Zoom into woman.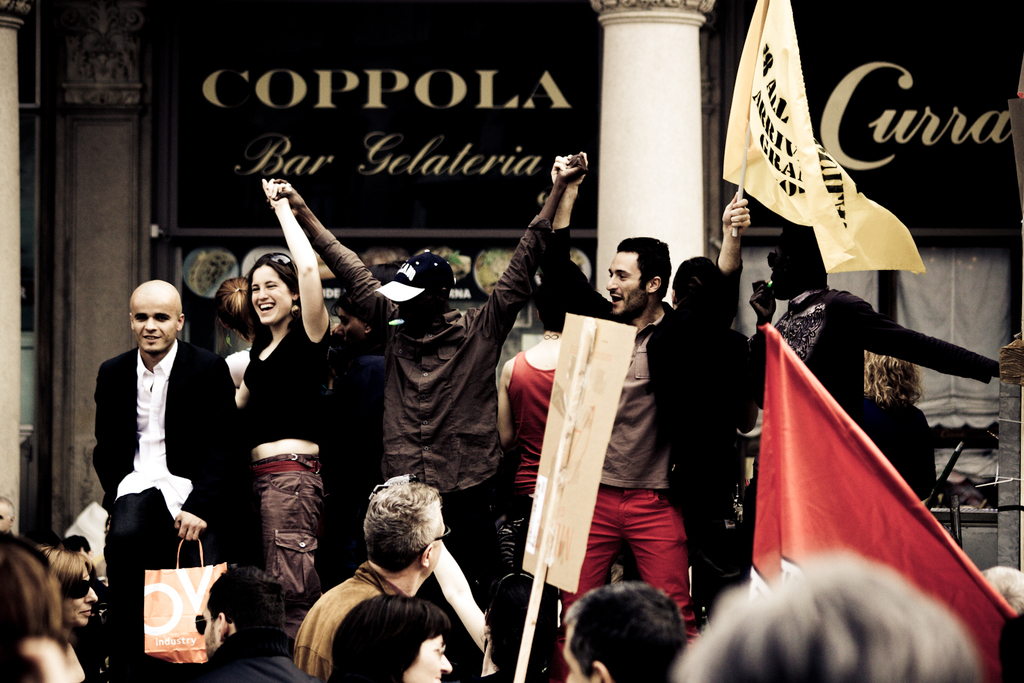
Zoom target: detection(236, 178, 337, 659).
